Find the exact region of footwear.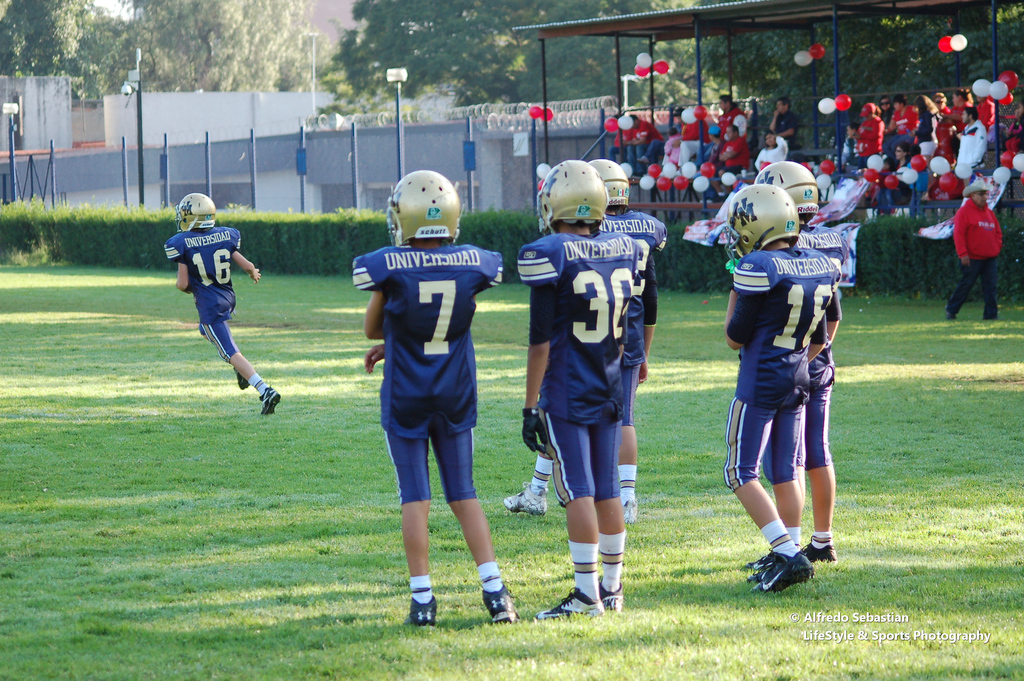
Exact region: l=261, t=384, r=283, b=409.
